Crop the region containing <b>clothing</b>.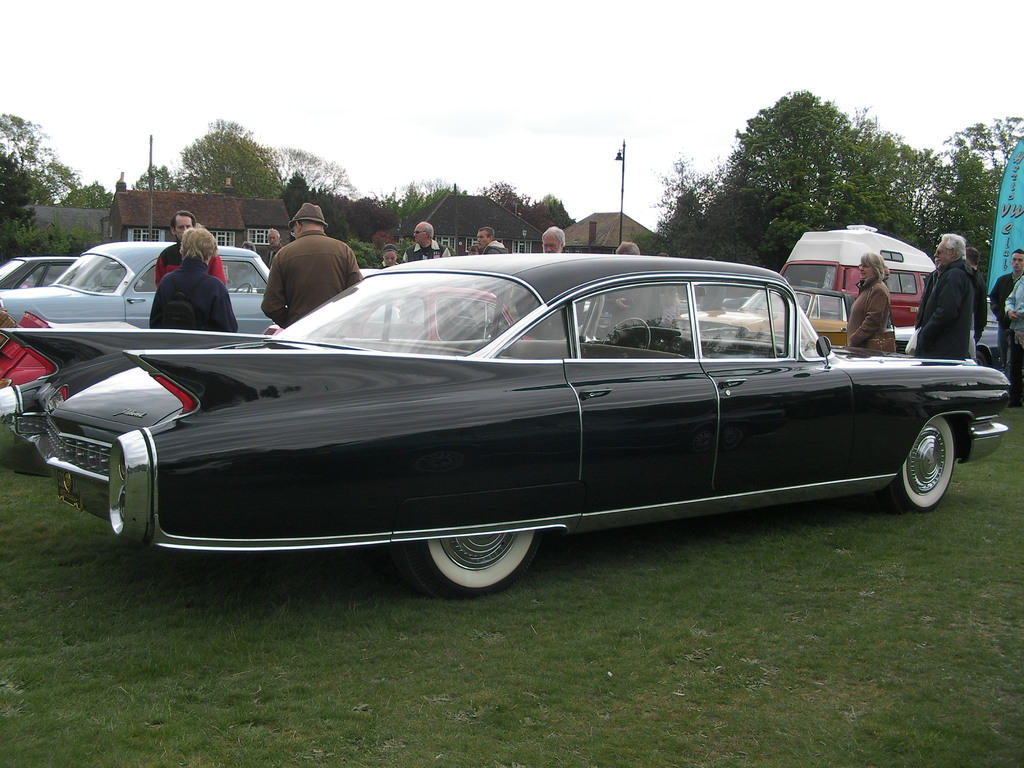
Crop region: x1=847 y1=289 x2=888 y2=347.
